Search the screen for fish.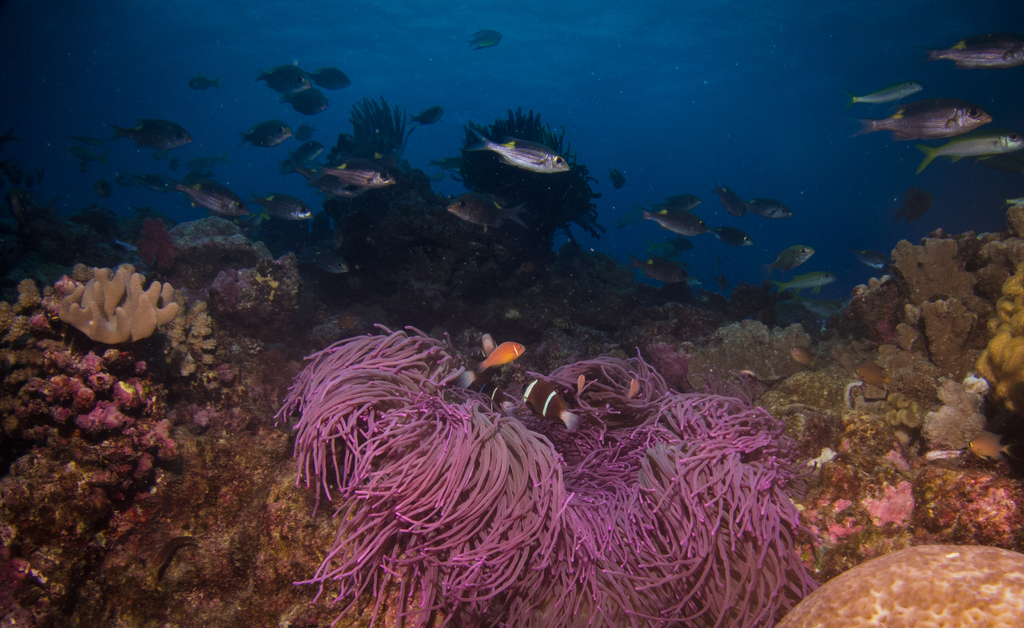
Found at <region>630, 253, 694, 284</region>.
